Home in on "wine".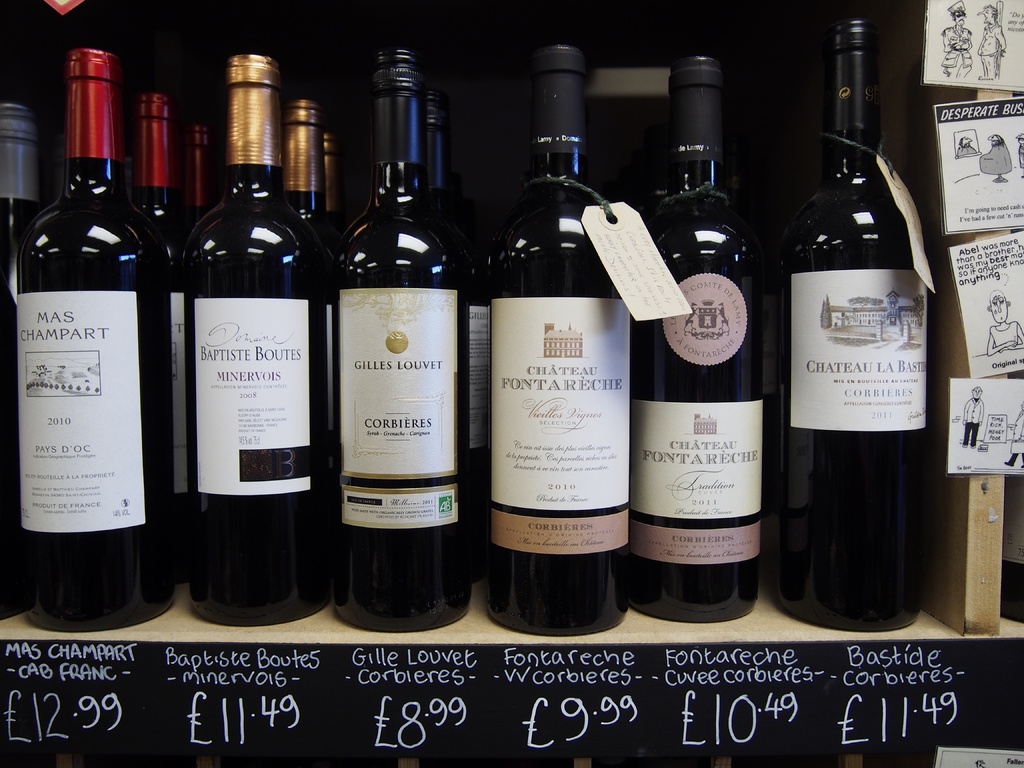
Homed in at [0,93,45,254].
